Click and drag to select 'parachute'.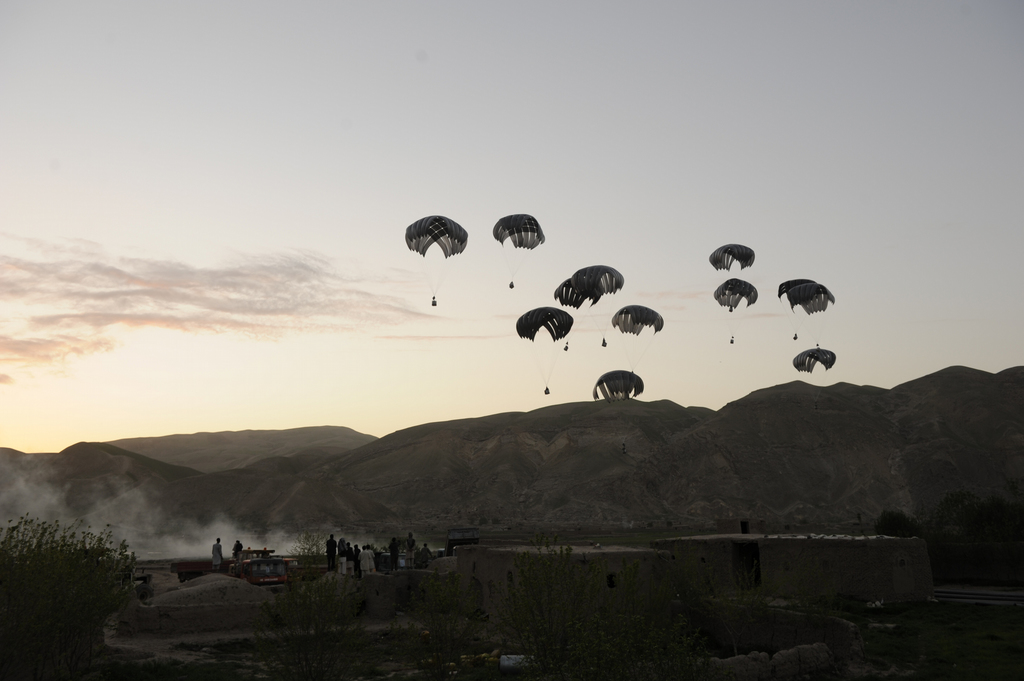
Selection: <box>795,348,836,411</box>.
